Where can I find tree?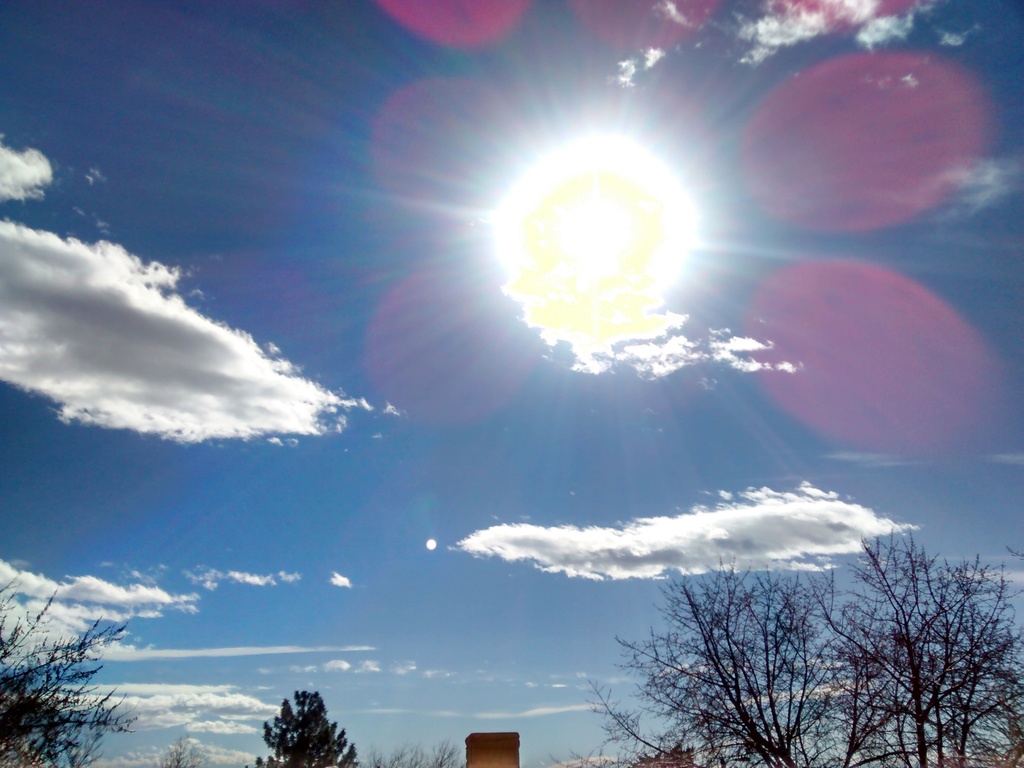
You can find it at detection(243, 687, 362, 767).
